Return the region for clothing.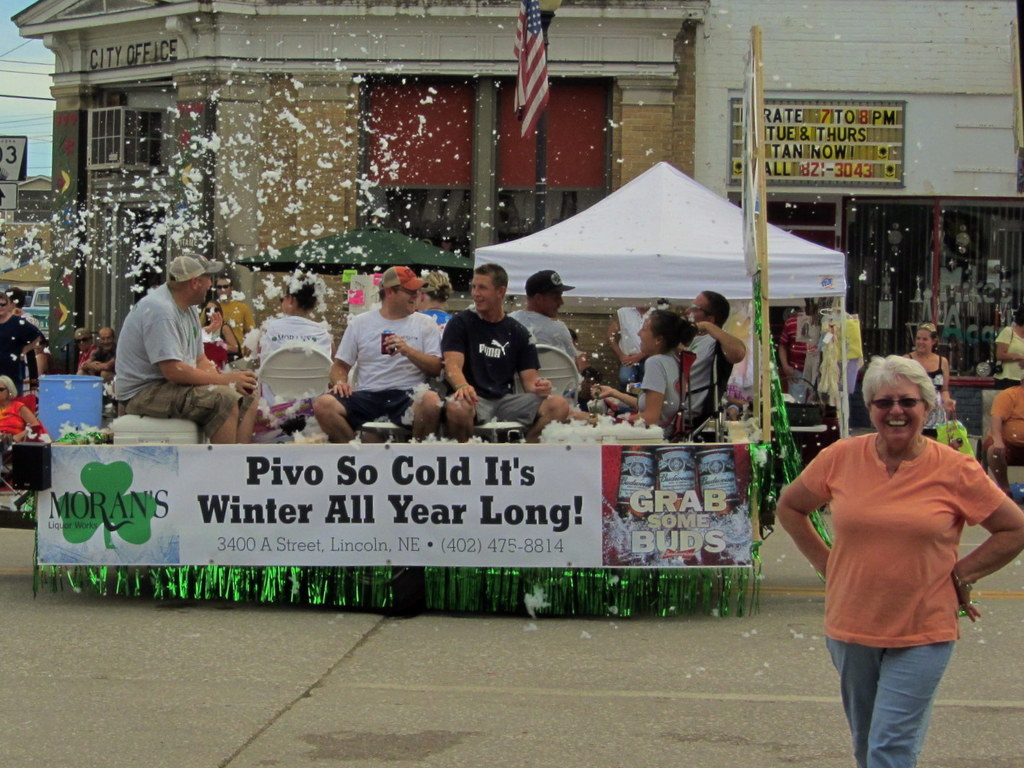
<region>994, 322, 1023, 385</region>.
